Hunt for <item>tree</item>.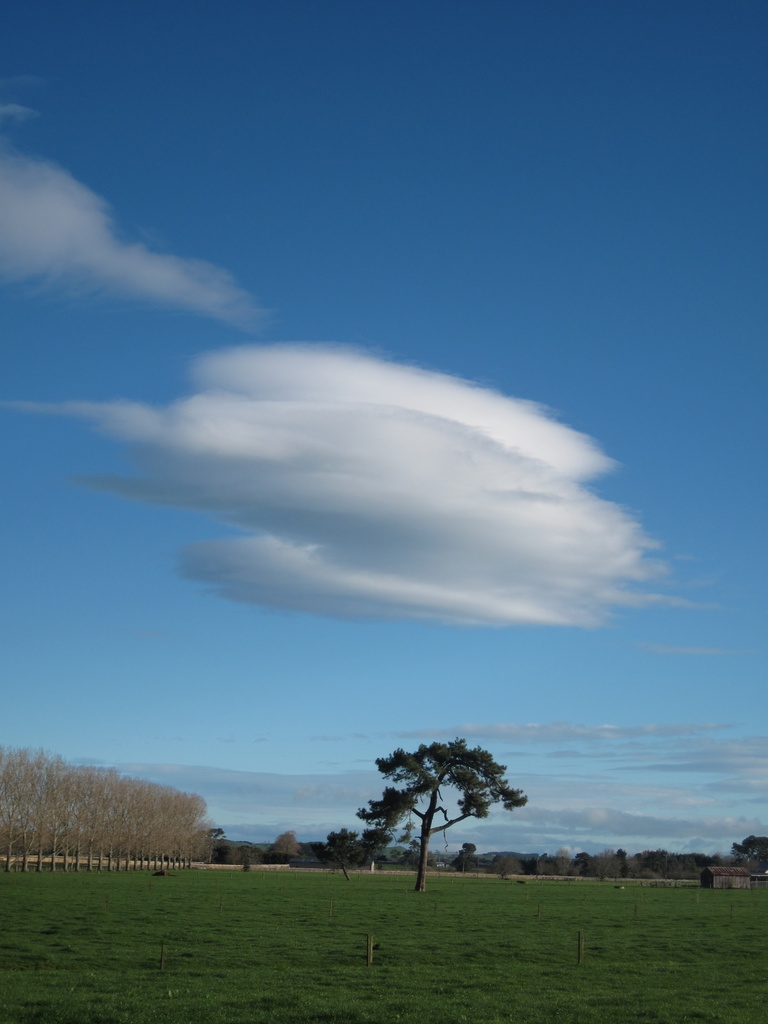
Hunted down at 212, 825, 228, 839.
